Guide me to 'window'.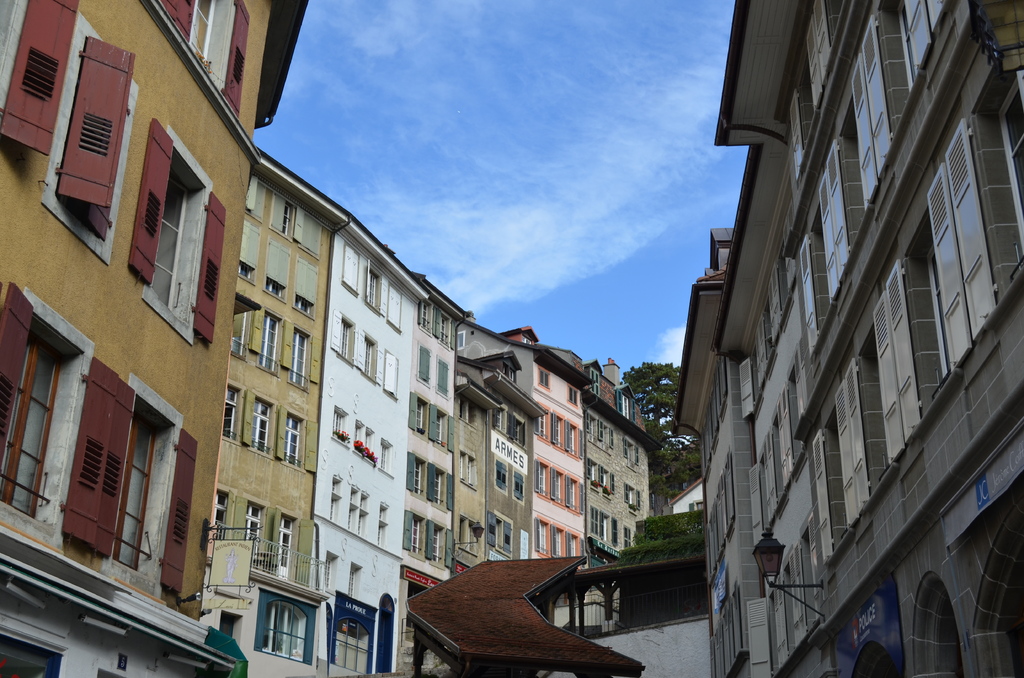
Guidance: locate(365, 423, 371, 470).
